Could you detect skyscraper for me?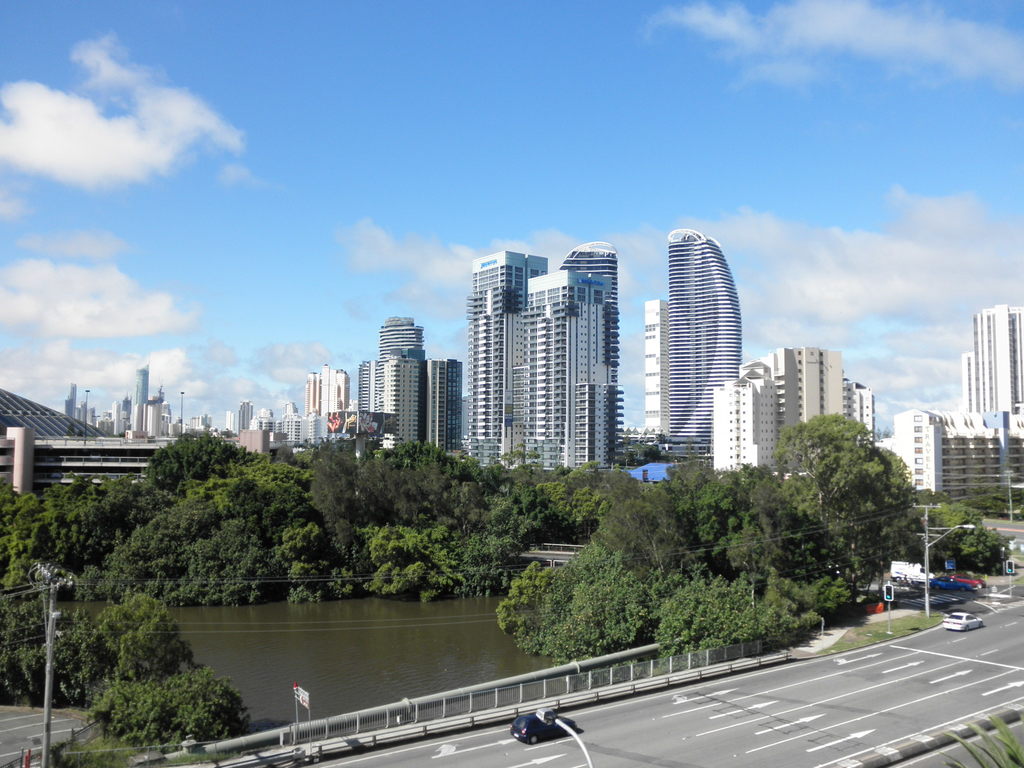
Detection result: x1=526, y1=244, x2=624, y2=472.
